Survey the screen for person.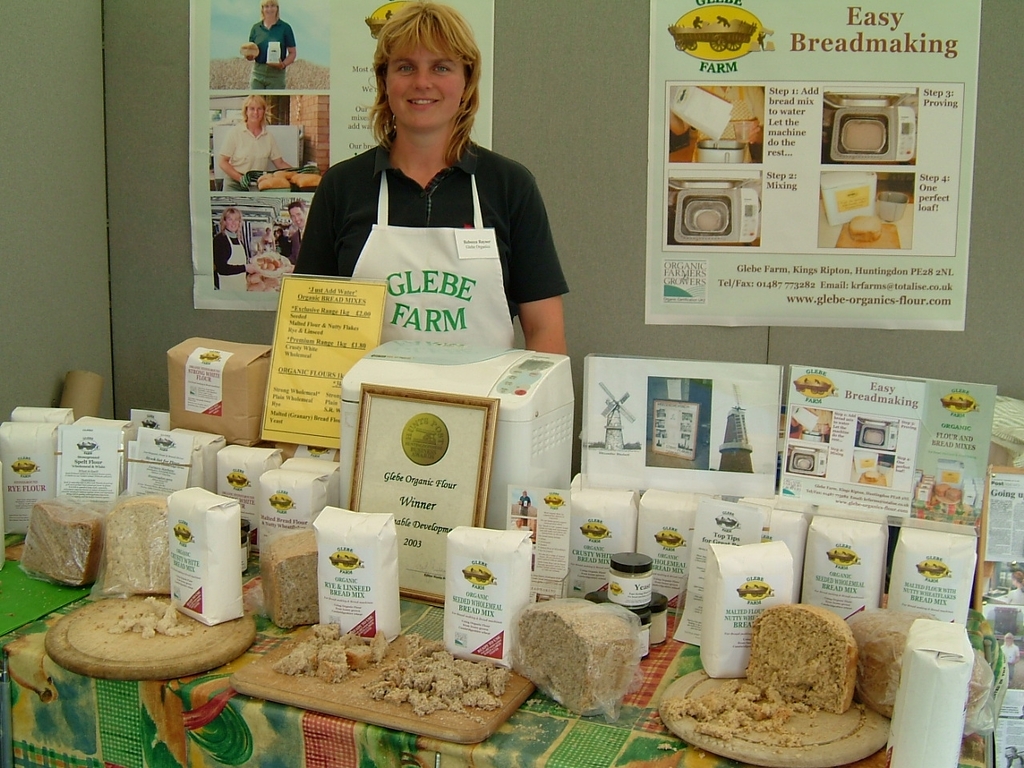
Survey found: select_region(272, 226, 283, 250).
